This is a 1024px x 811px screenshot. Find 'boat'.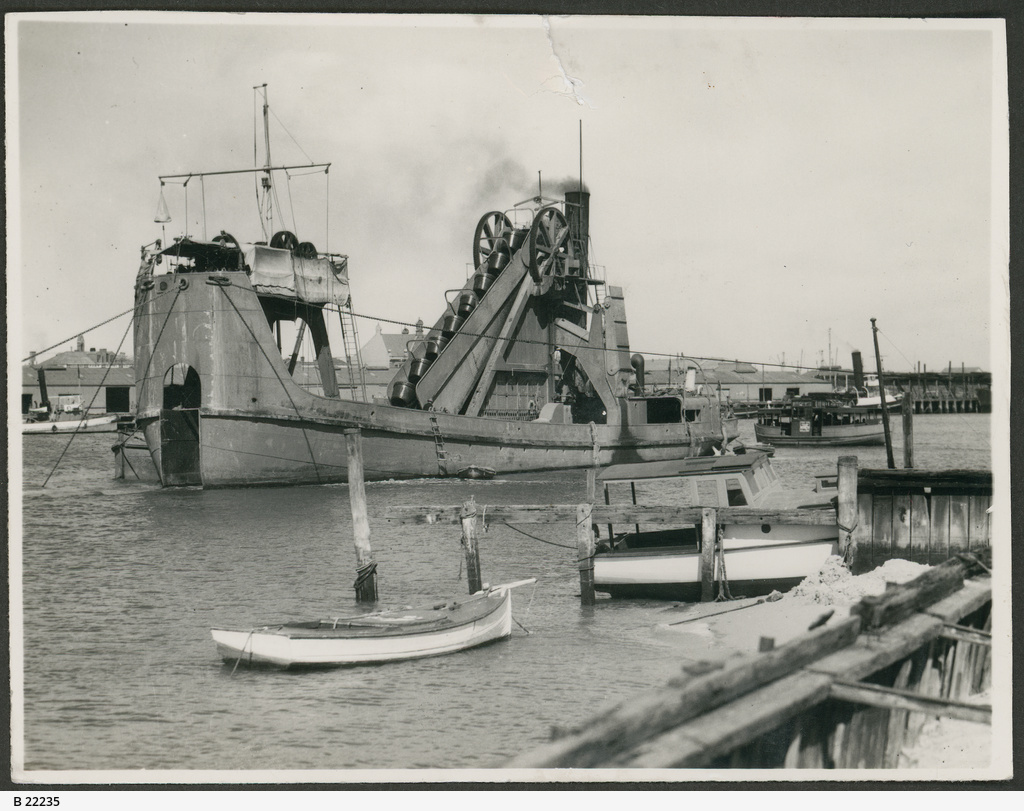
Bounding box: {"x1": 32, "y1": 410, "x2": 118, "y2": 431}.
